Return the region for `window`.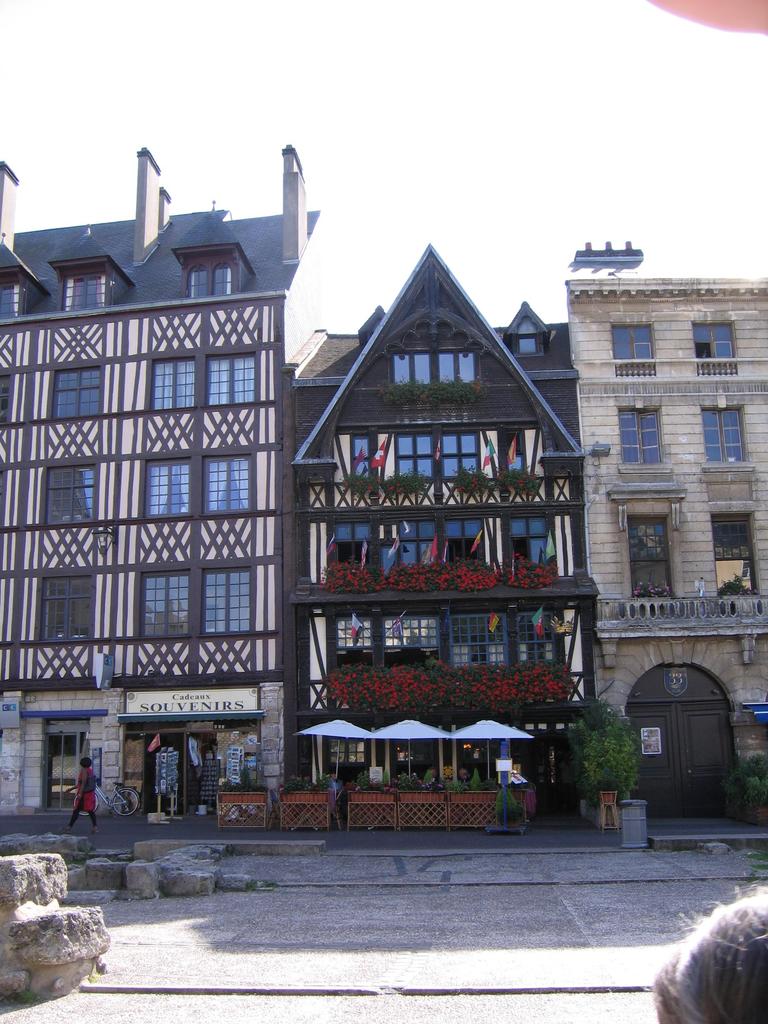
x1=200 y1=567 x2=254 y2=637.
